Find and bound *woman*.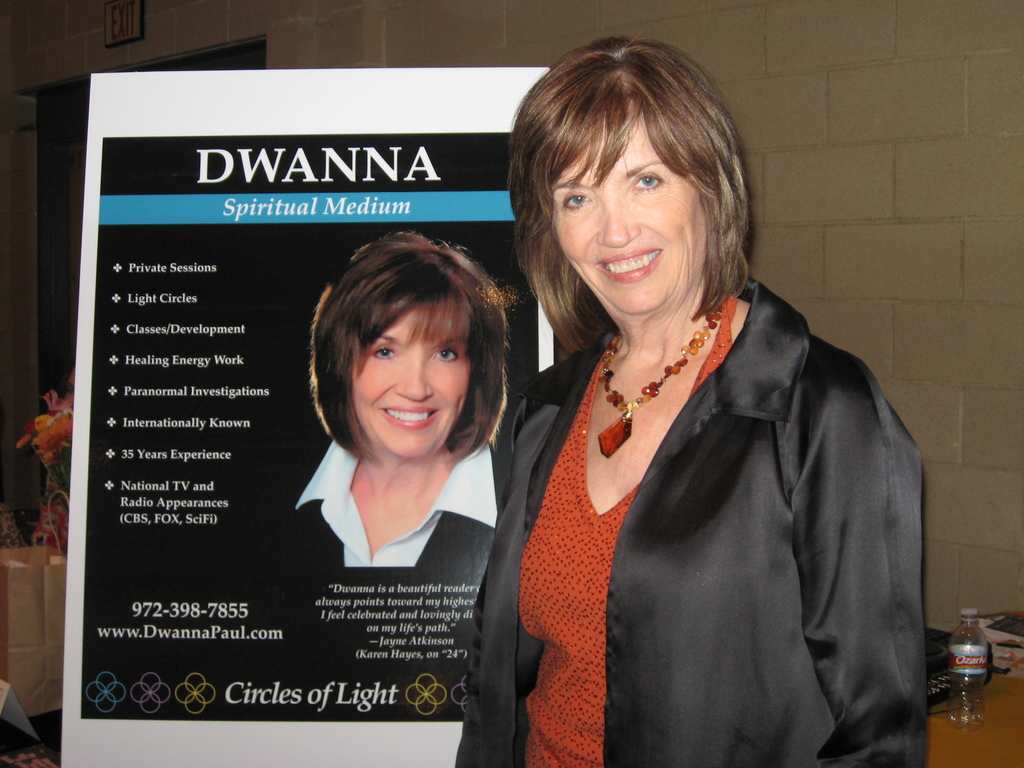
Bound: x1=292 y1=228 x2=517 y2=570.
